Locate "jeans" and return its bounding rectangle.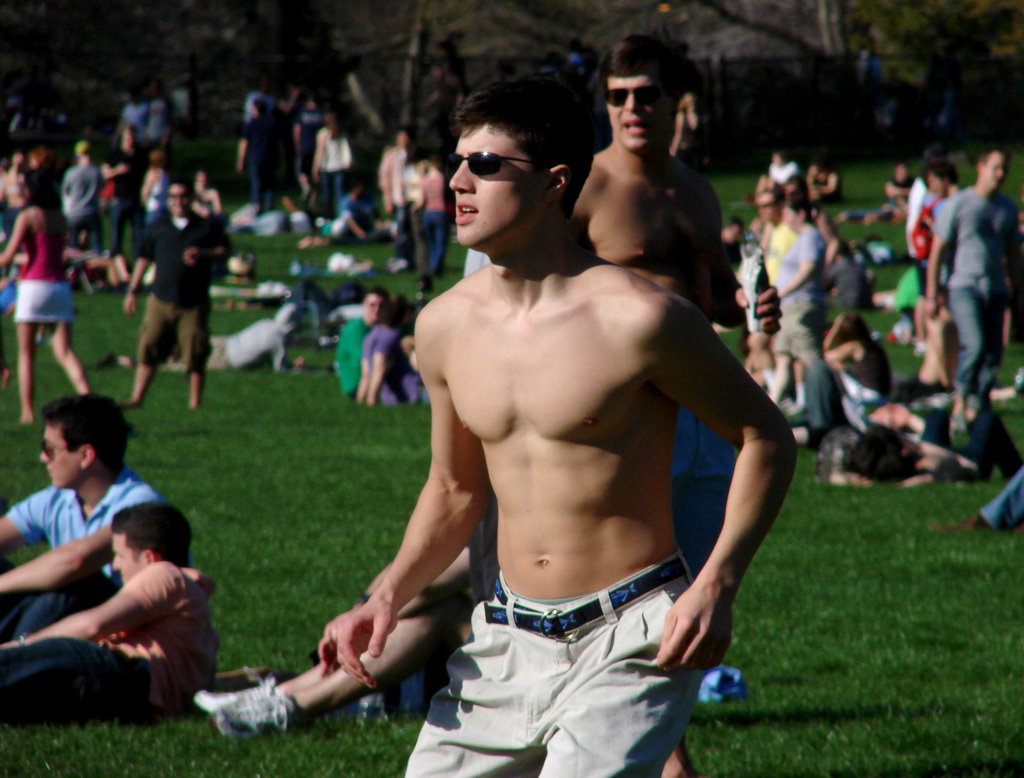
[left=911, top=256, right=938, bottom=298].
